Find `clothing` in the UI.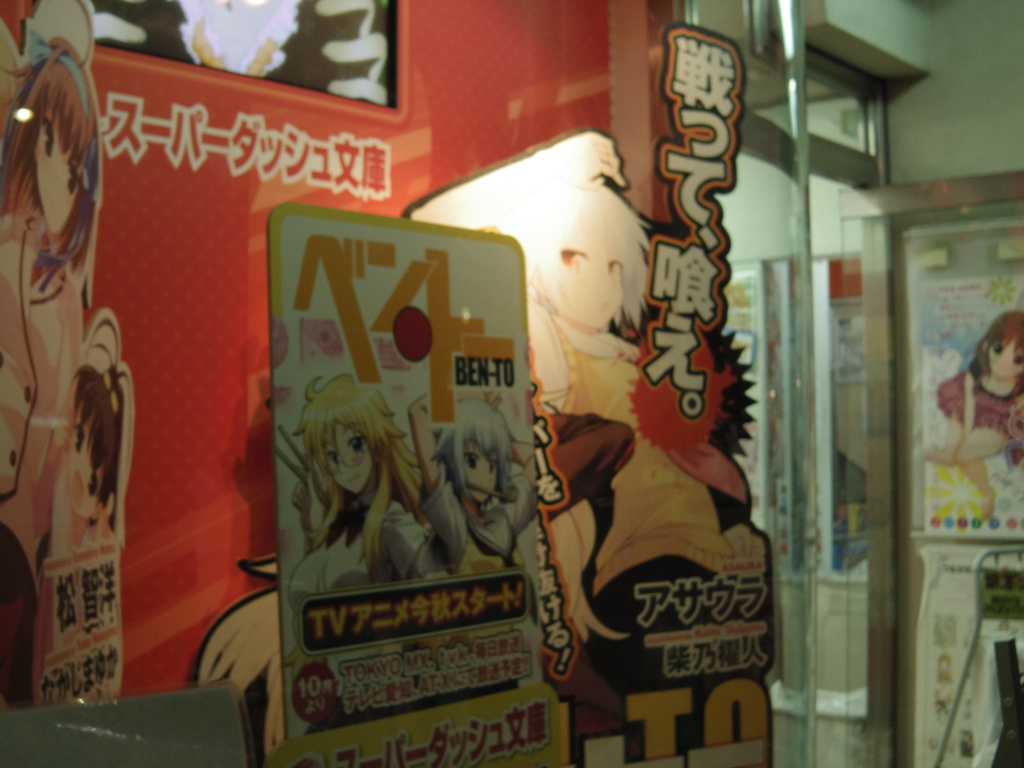
UI element at 435:481:510:563.
